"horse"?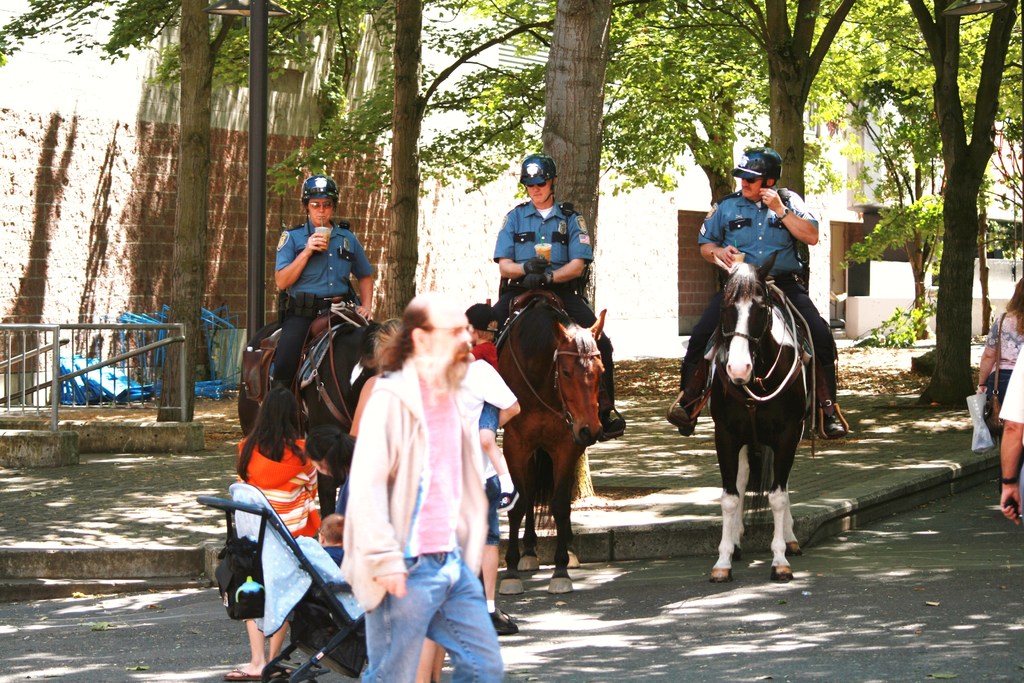
[x1=236, y1=322, x2=399, y2=525]
